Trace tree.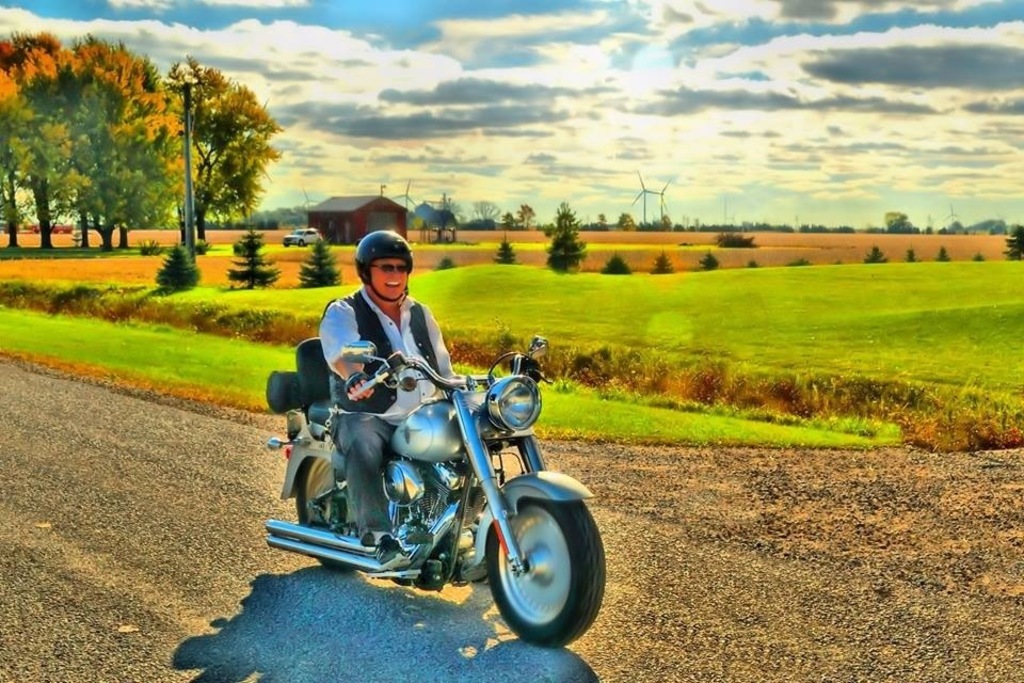
Traced to (x1=20, y1=20, x2=167, y2=264).
